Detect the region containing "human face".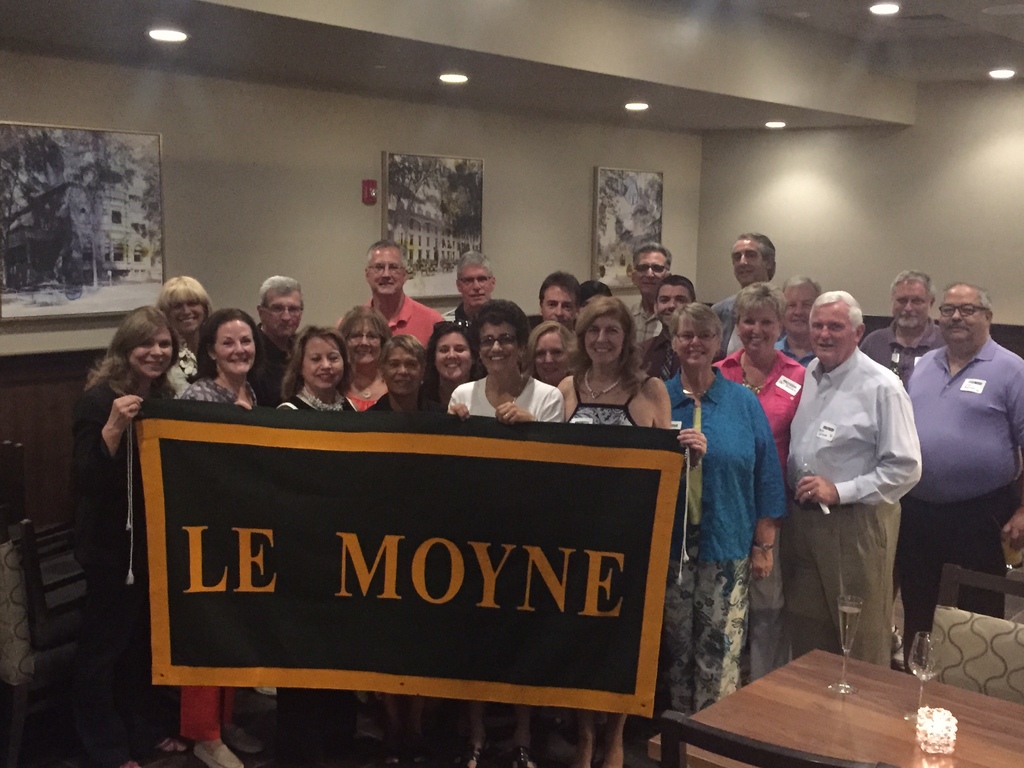
box=[811, 299, 852, 364].
